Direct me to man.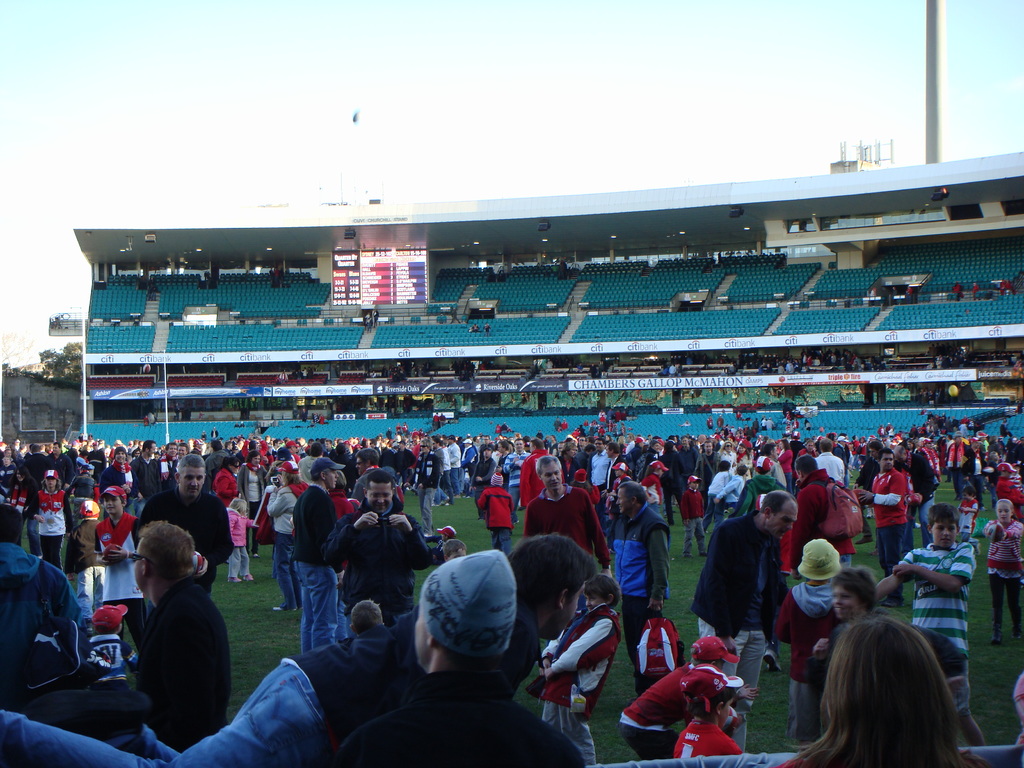
Direction: x1=659, y1=364, x2=662, y2=376.
